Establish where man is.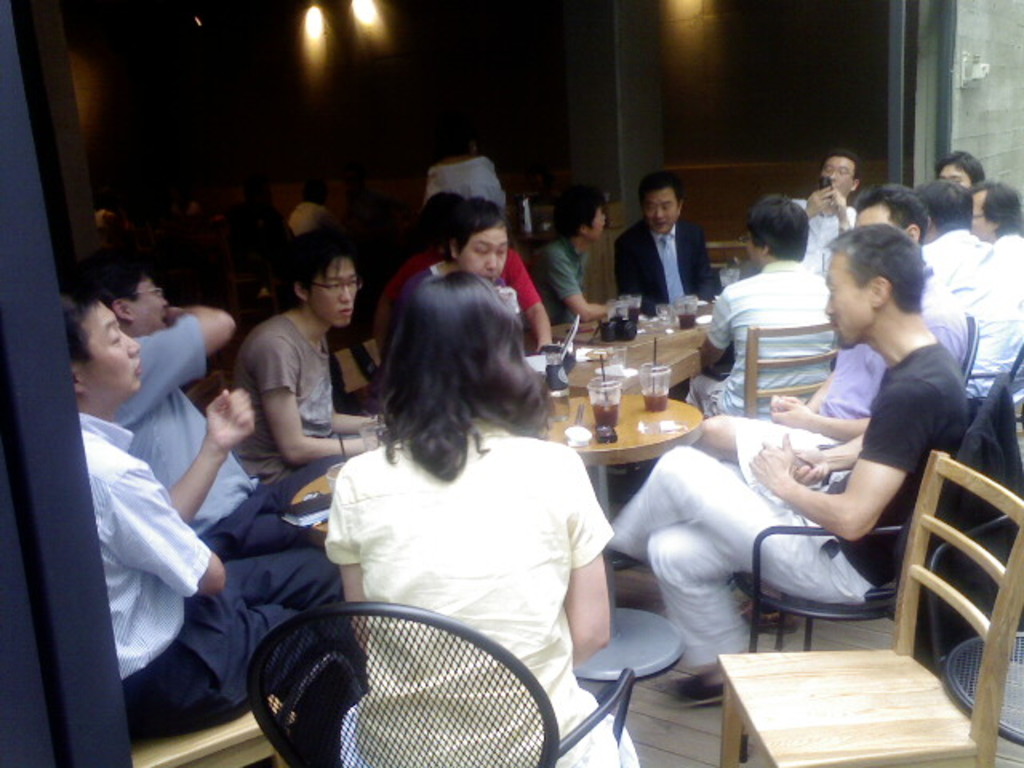
Established at (left=693, top=184, right=981, bottom=504).
